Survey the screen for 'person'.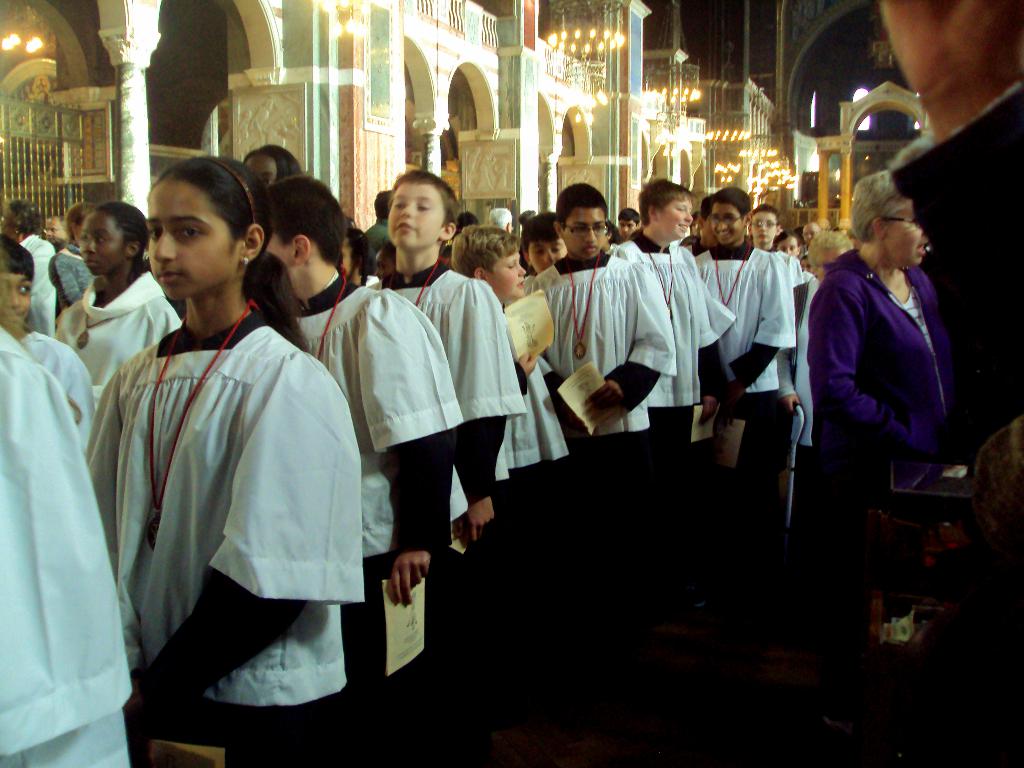
Survey found: pyautogui.locateOnScreen(747, 202, 805, 287).
